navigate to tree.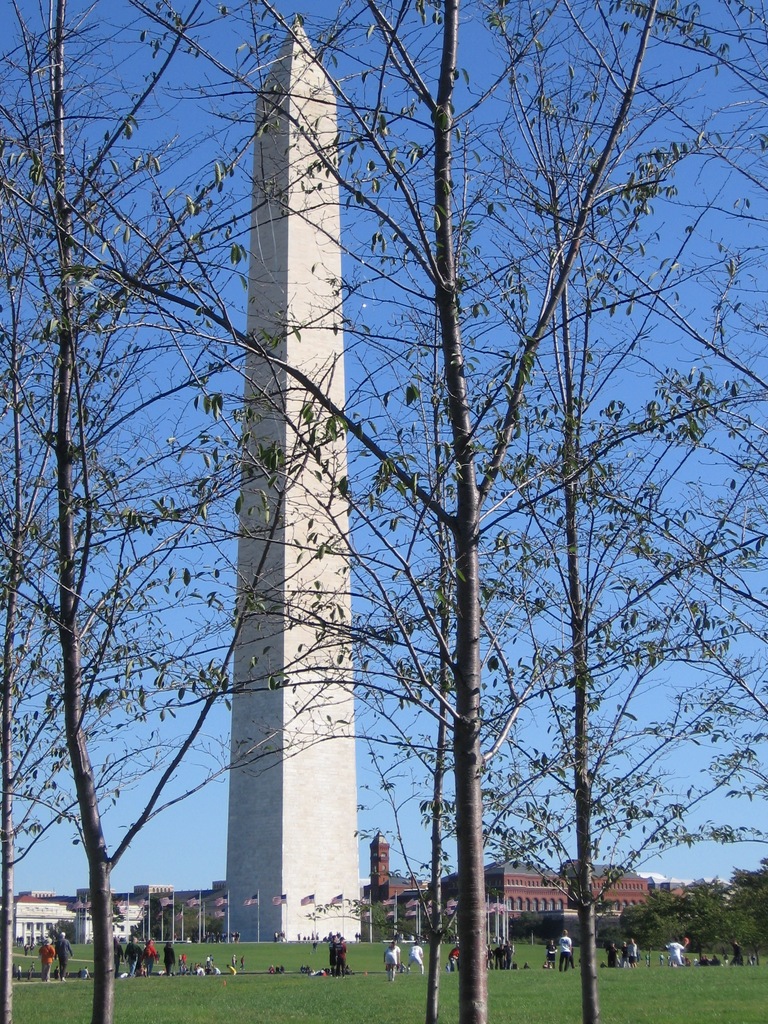
Navigation target: <box>19,52,291,1005</box>.
